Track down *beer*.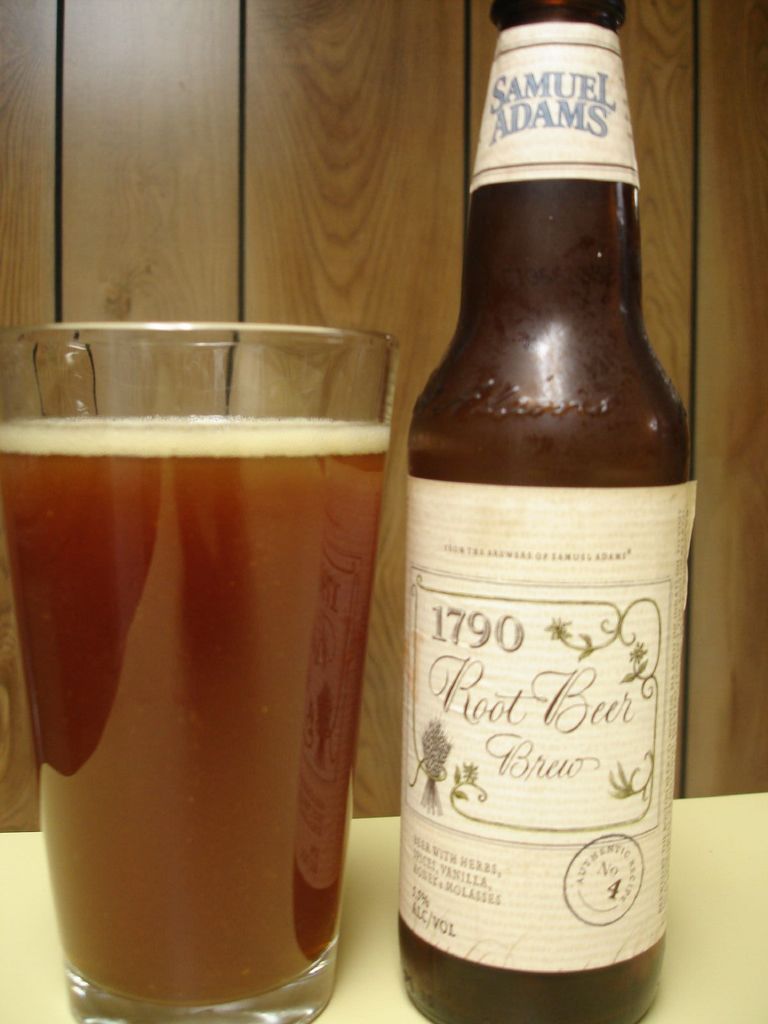
Tracked to x1=0, y1=286, x2=371, y2=1023.
